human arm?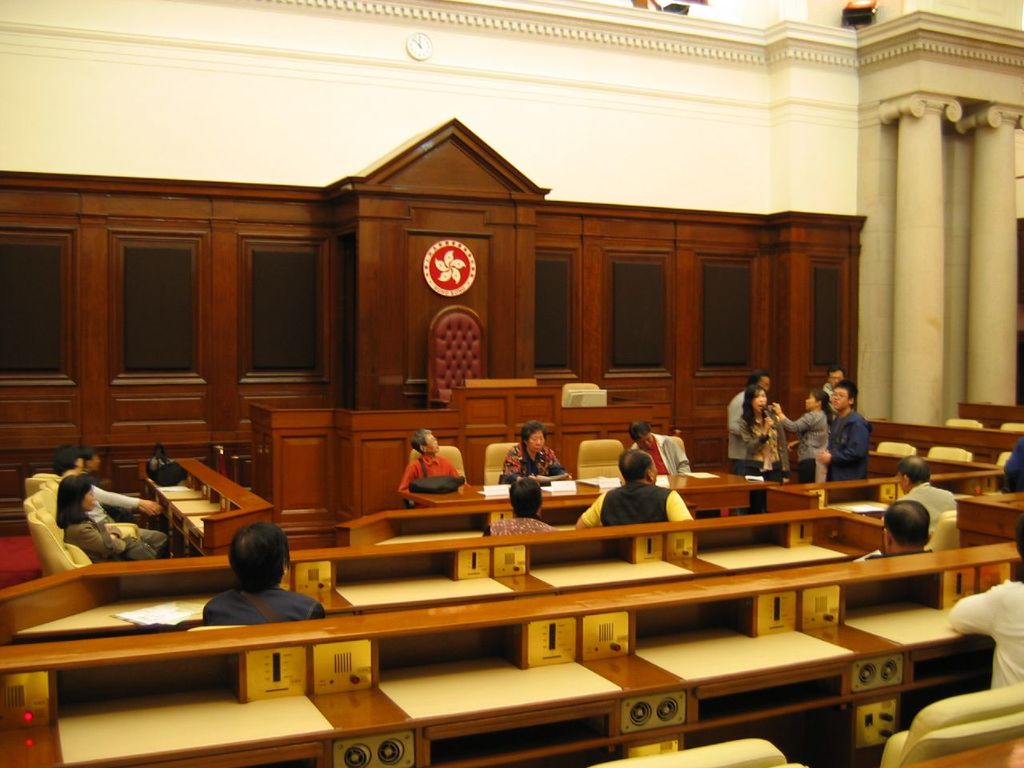
Rect(670, 447, 685, 474)
